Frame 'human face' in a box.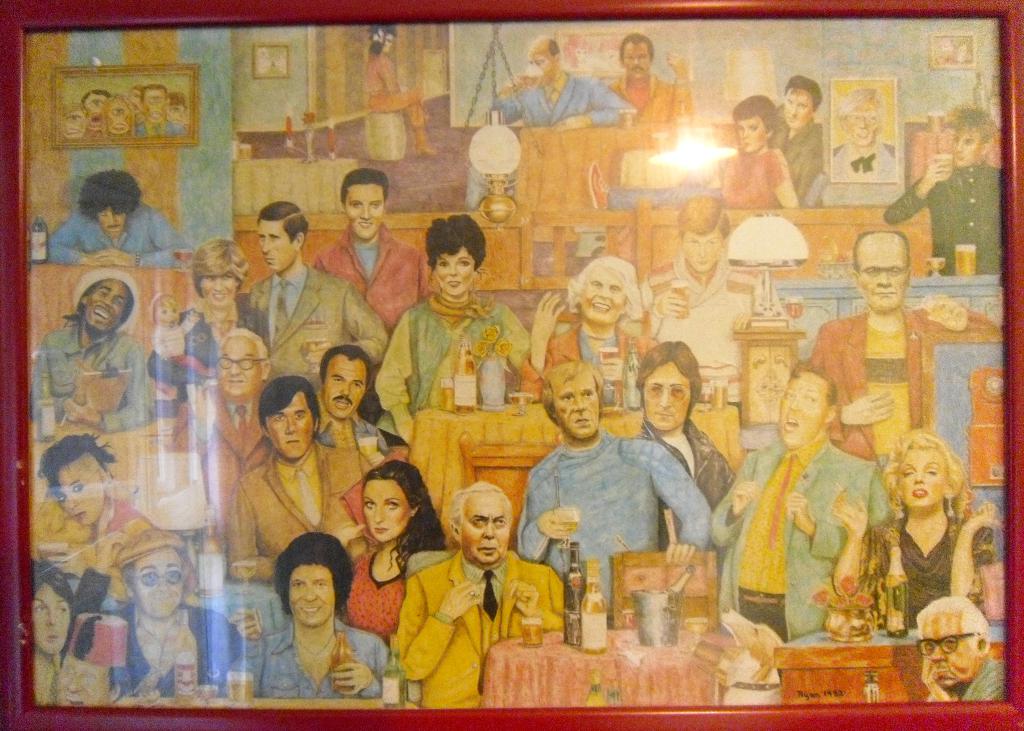
detection(38, 592, 70, 643).
